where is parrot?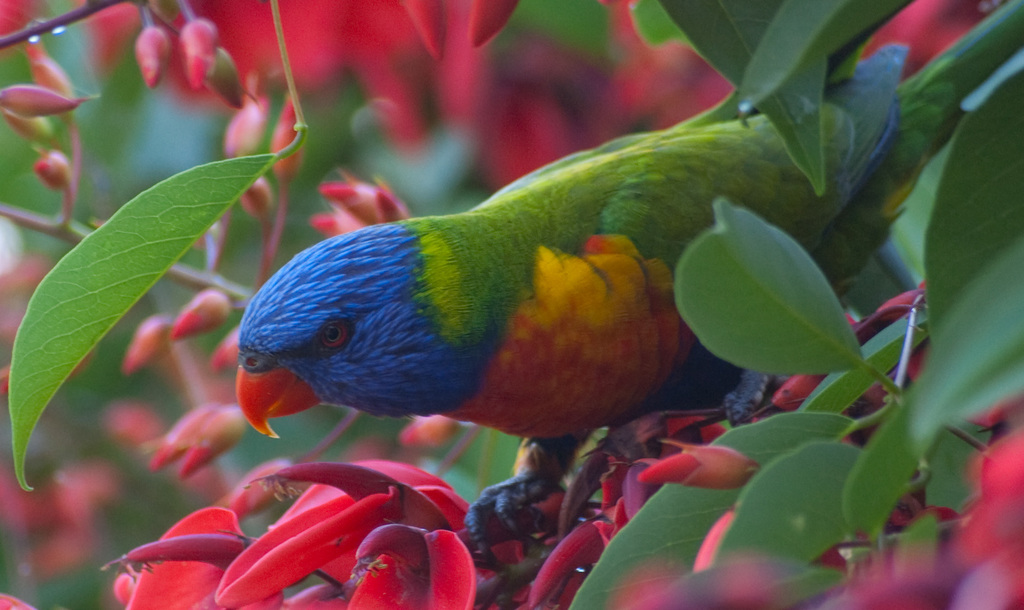
[x1=233, y1=38, x2=970, y2=552].
